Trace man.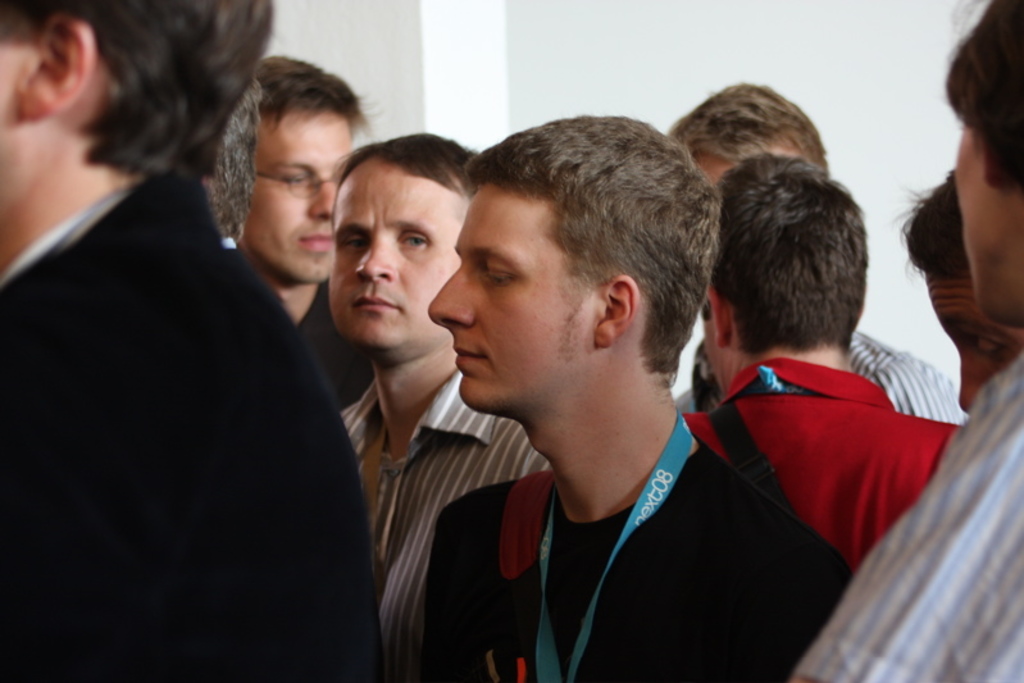
Traced to BBox(665, 79, 968, 423).
